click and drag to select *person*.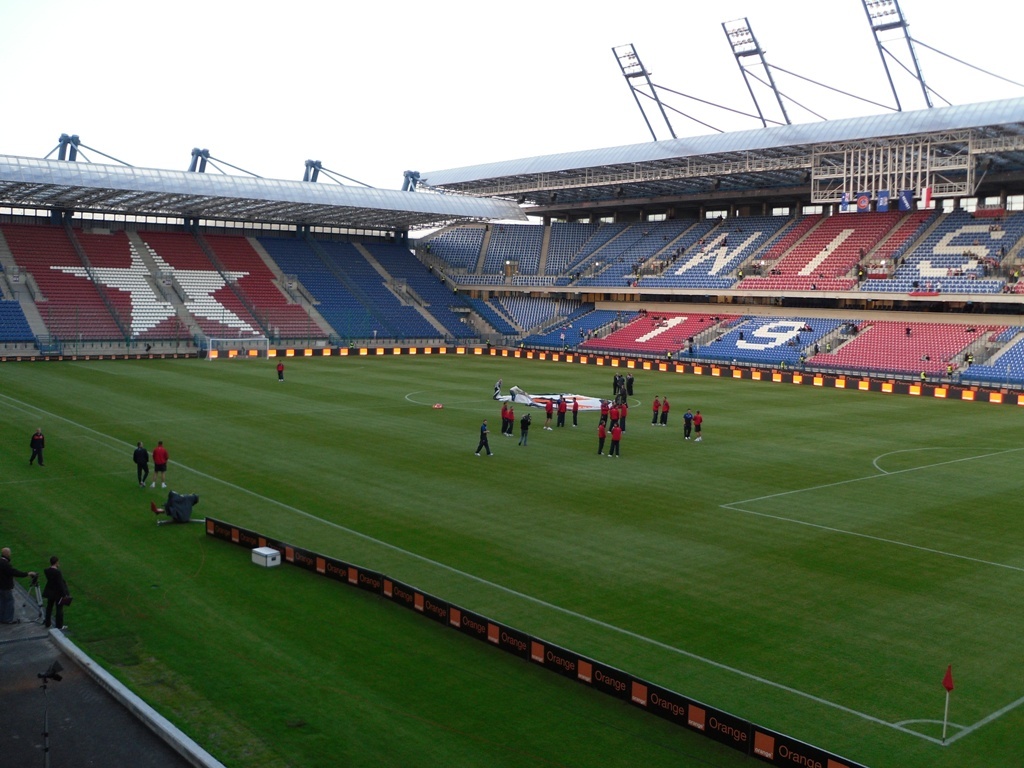
Selection: Rect(38, 555, 75, 630).
